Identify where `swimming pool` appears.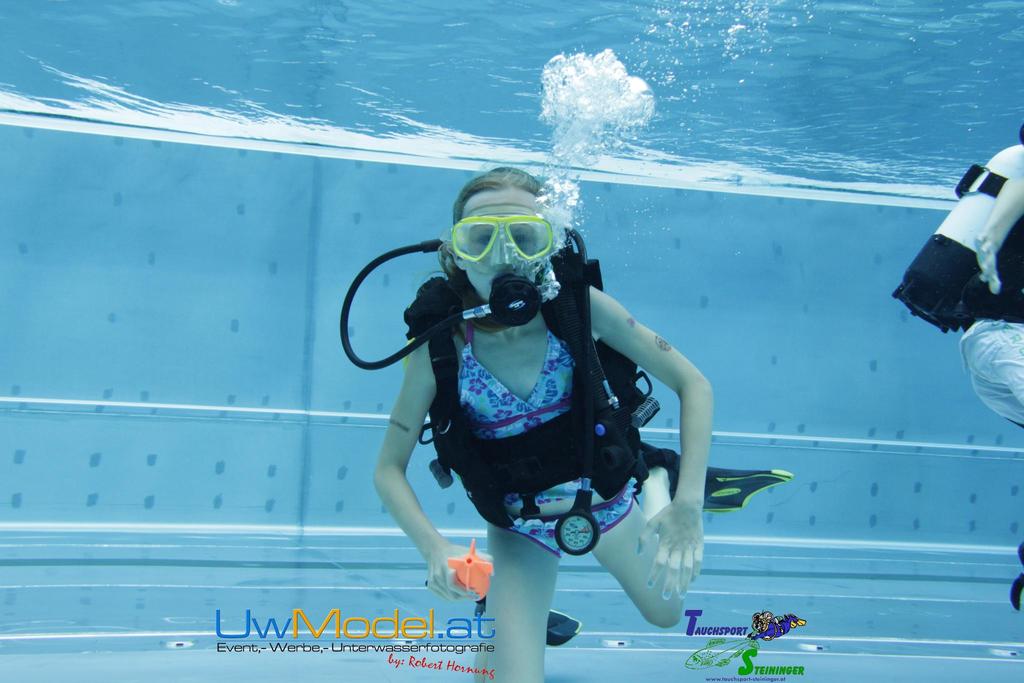
Appears at [left=0, top=0, right=1023, bottom=682].
